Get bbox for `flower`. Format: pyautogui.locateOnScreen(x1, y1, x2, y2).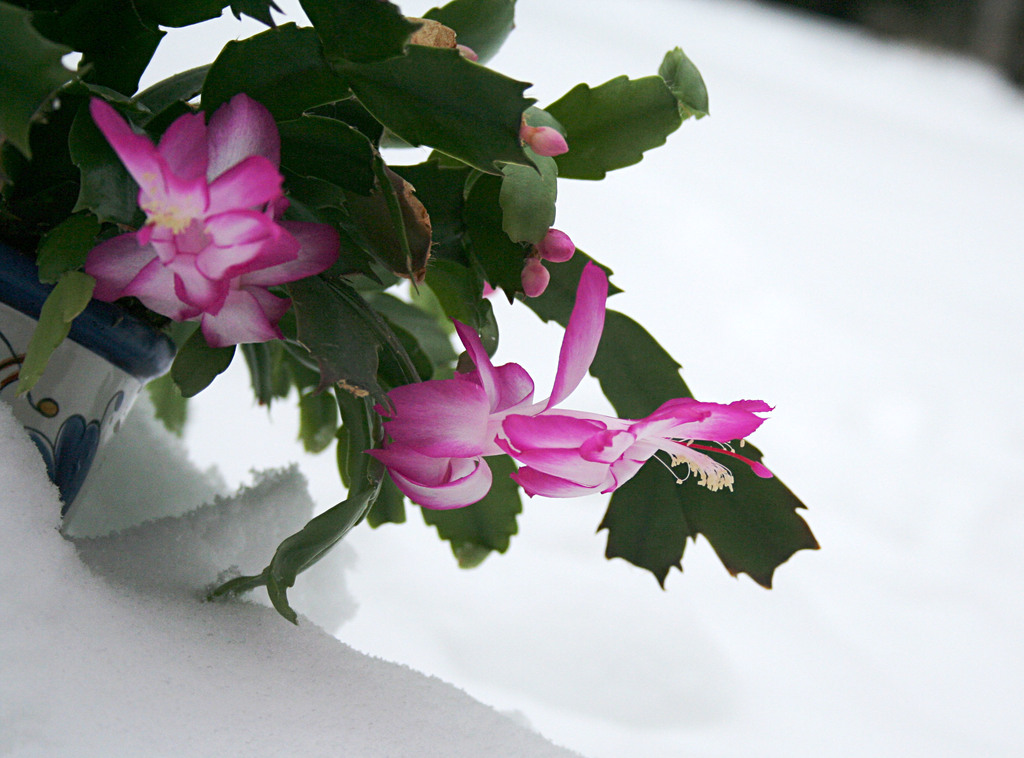
pyautogui.locateOnScreen(358, 259, 778, 513).
